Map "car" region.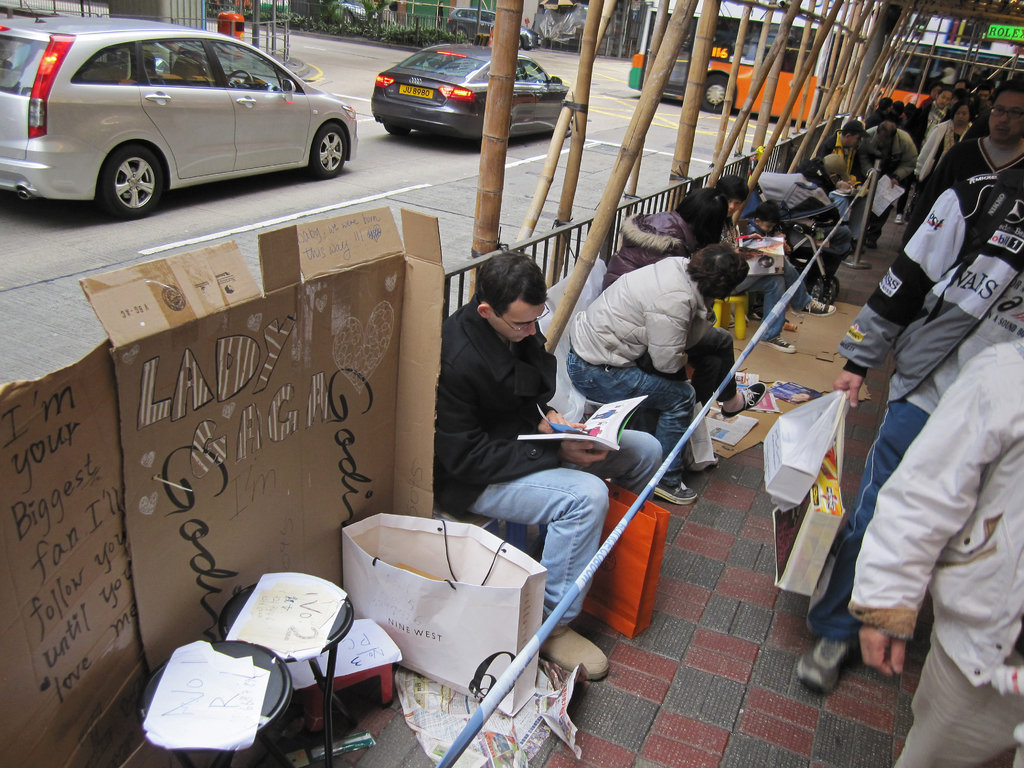
Mapped to [left=444, top=6, right=535, bottom=51].
